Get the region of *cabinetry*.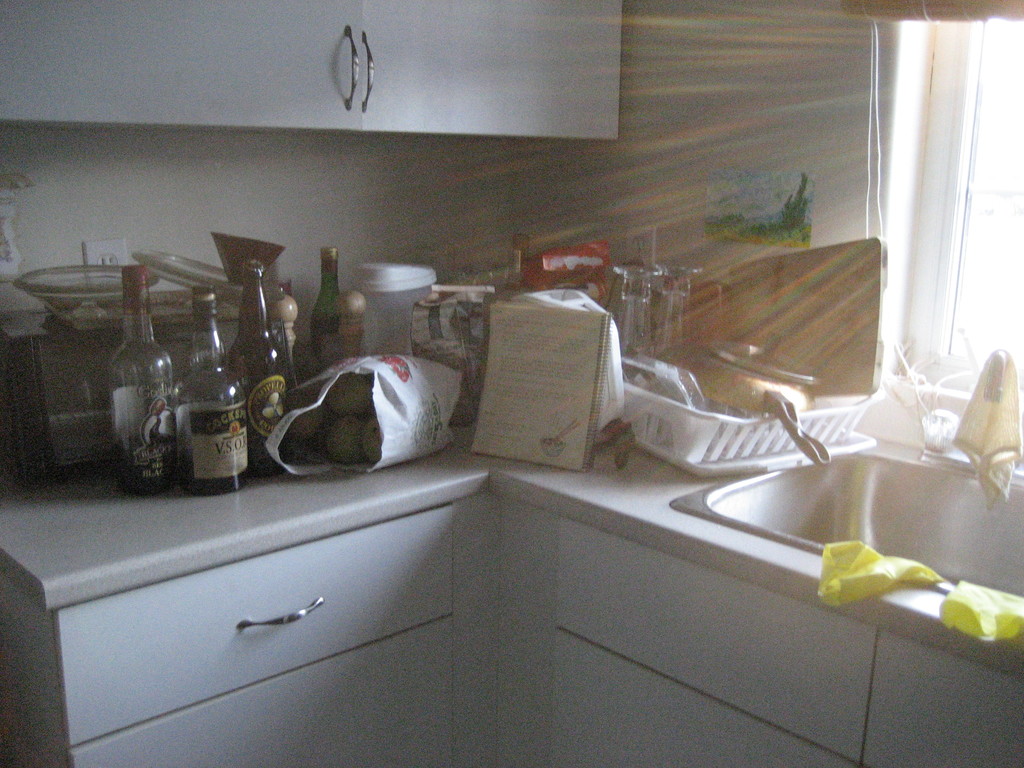
locate(525, 503, 1023, 767).
